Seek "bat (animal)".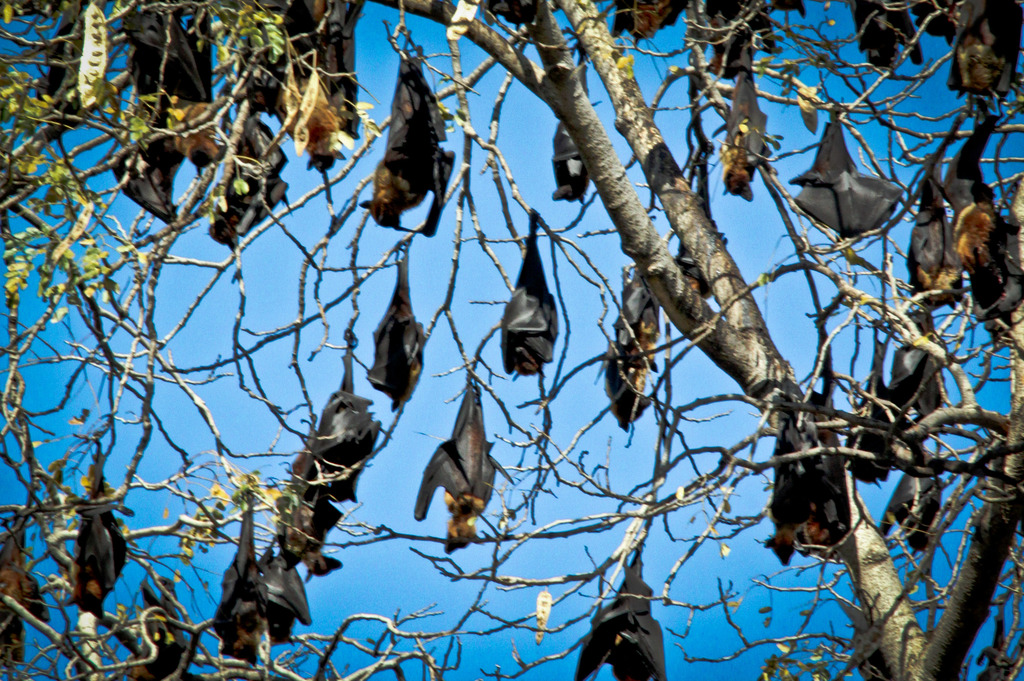
l=126, t=573, r=209, b=680.
